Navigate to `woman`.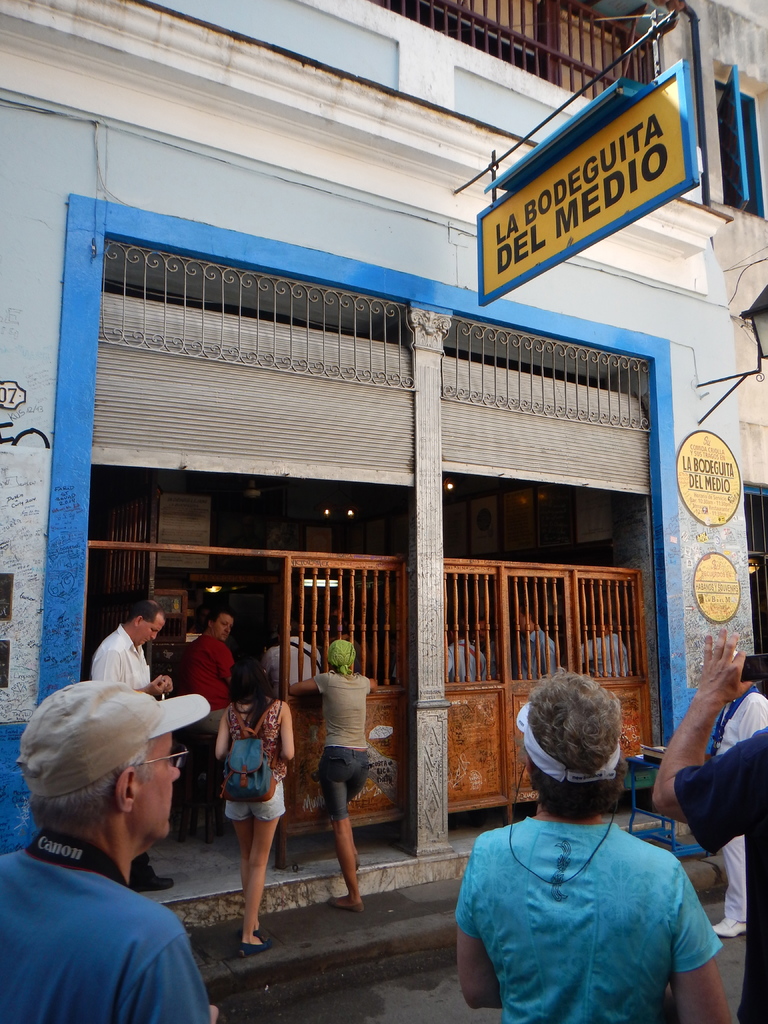
Navigation target: [209, 652, 306, 961].
